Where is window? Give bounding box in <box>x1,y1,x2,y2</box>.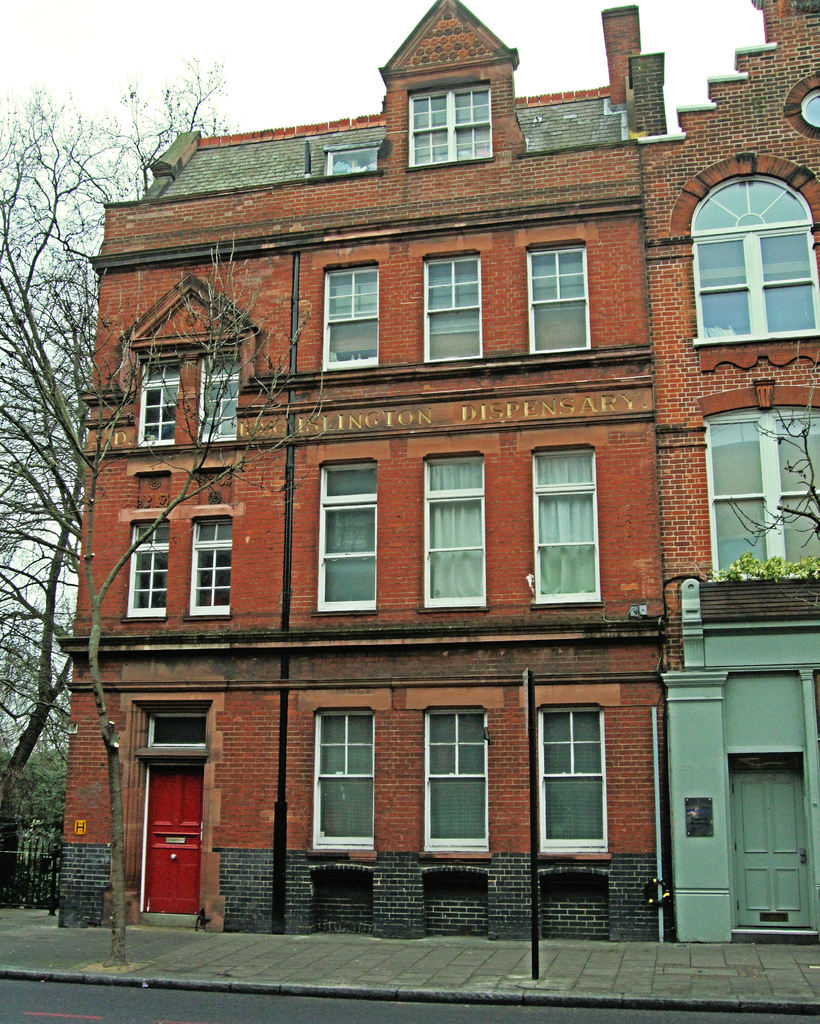
<box>406,78,494,173</box>.
